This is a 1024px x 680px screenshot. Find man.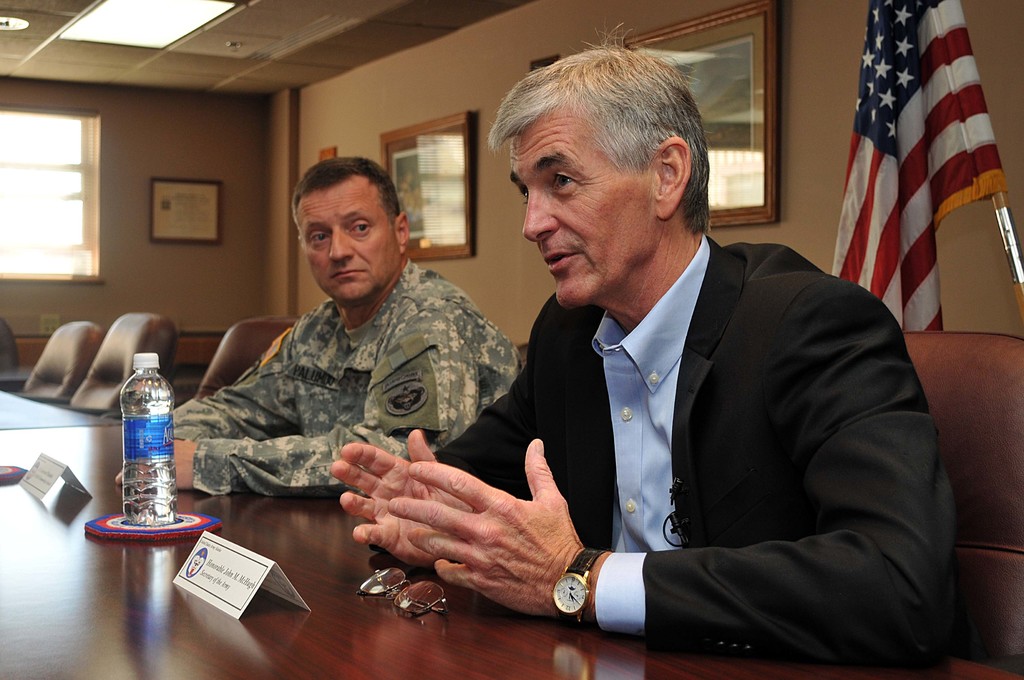
Bounding box: bbox=[115, 156, 524, 498].
